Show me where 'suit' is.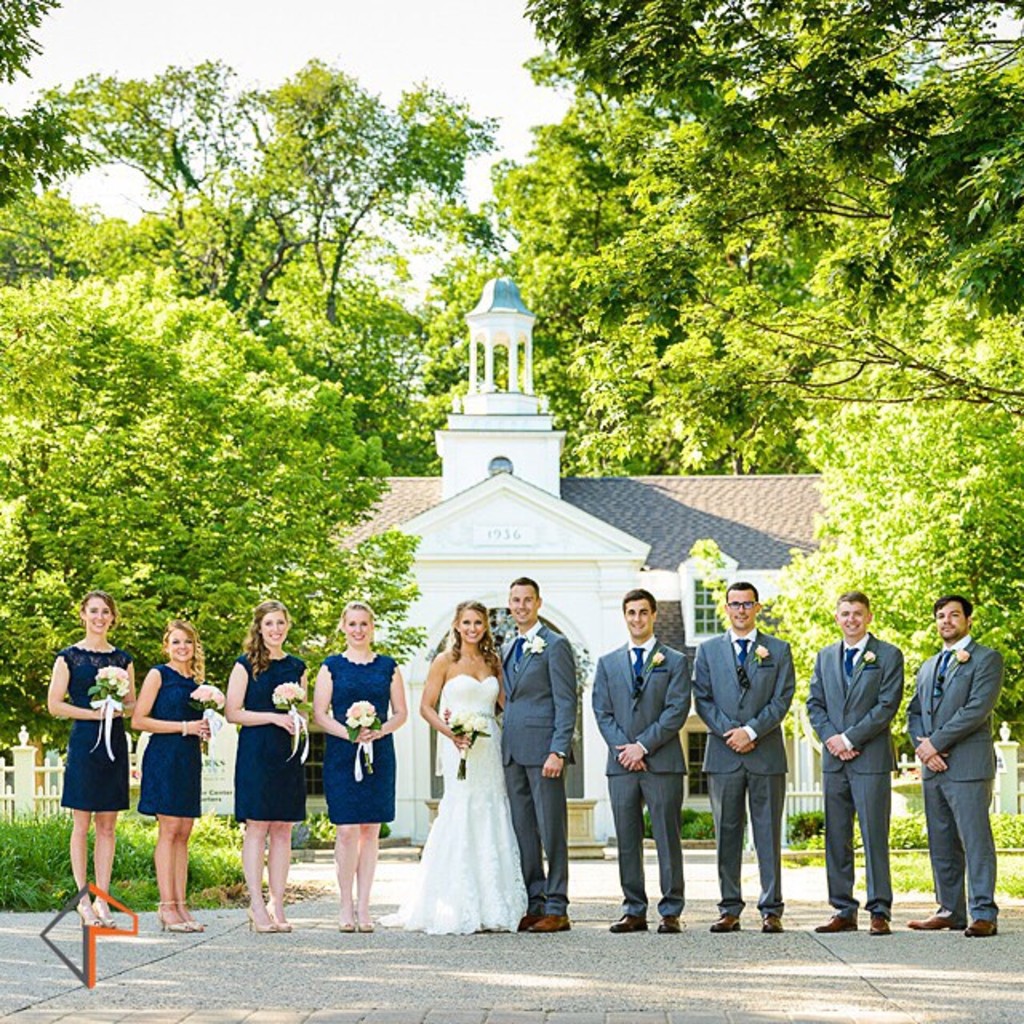
'suit' is at <bbox>902, 629, 1005, 928</bbox>.
